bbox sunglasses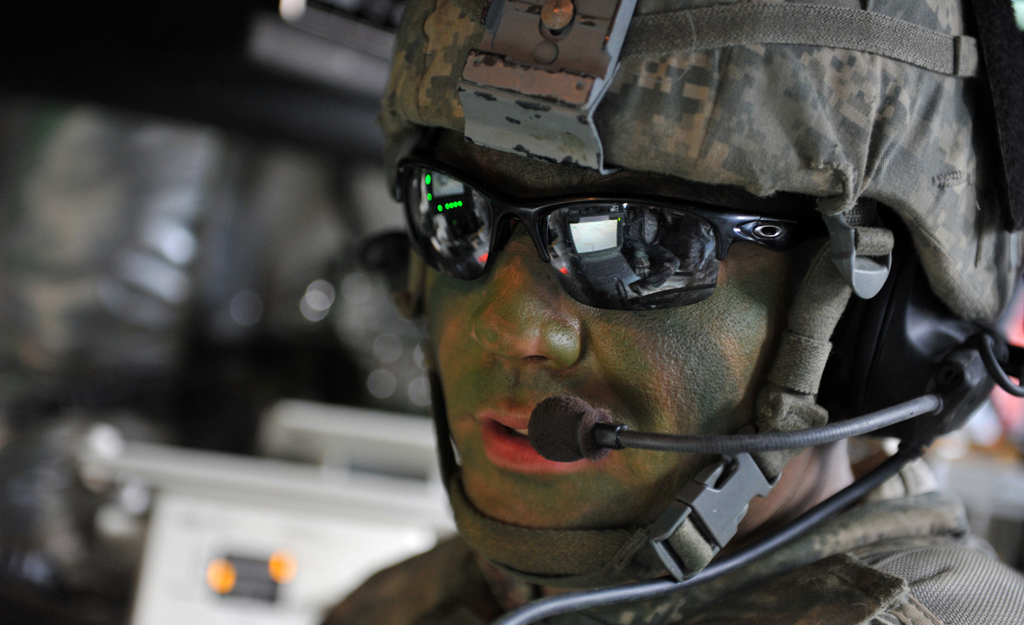
(393,151,810,314)
